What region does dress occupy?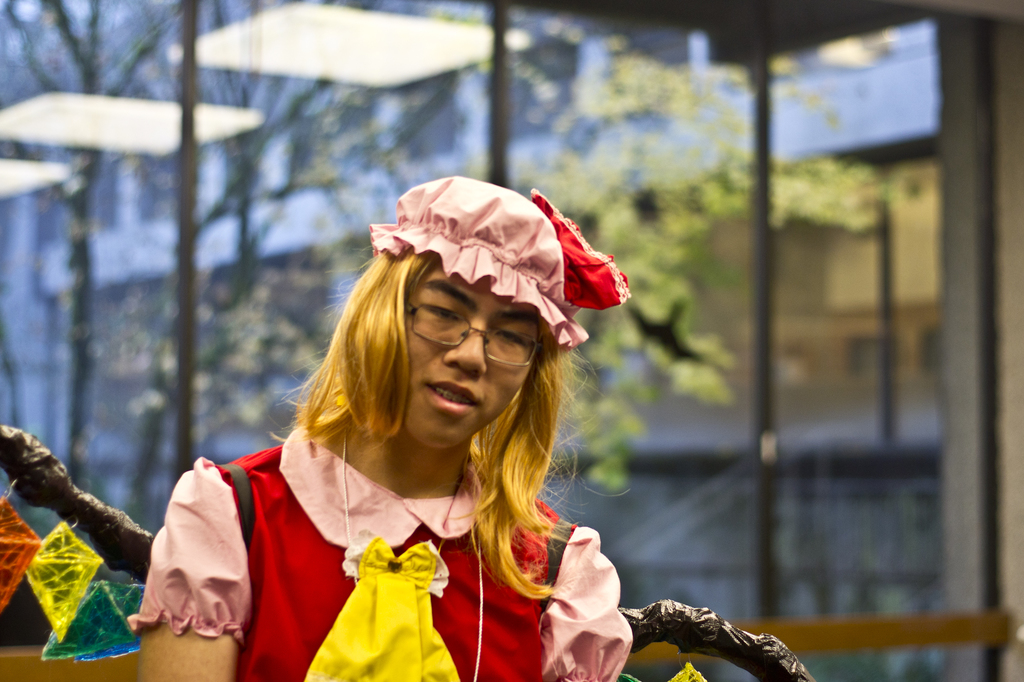
130:419:632:681.
